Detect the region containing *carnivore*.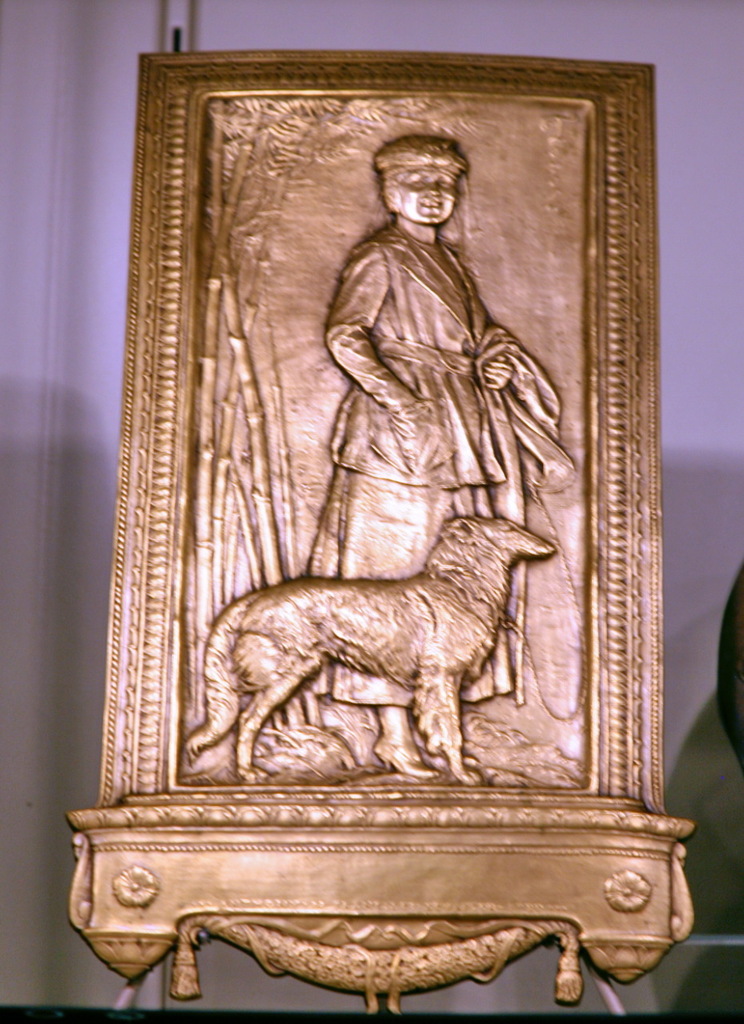
195,490,543,793.
